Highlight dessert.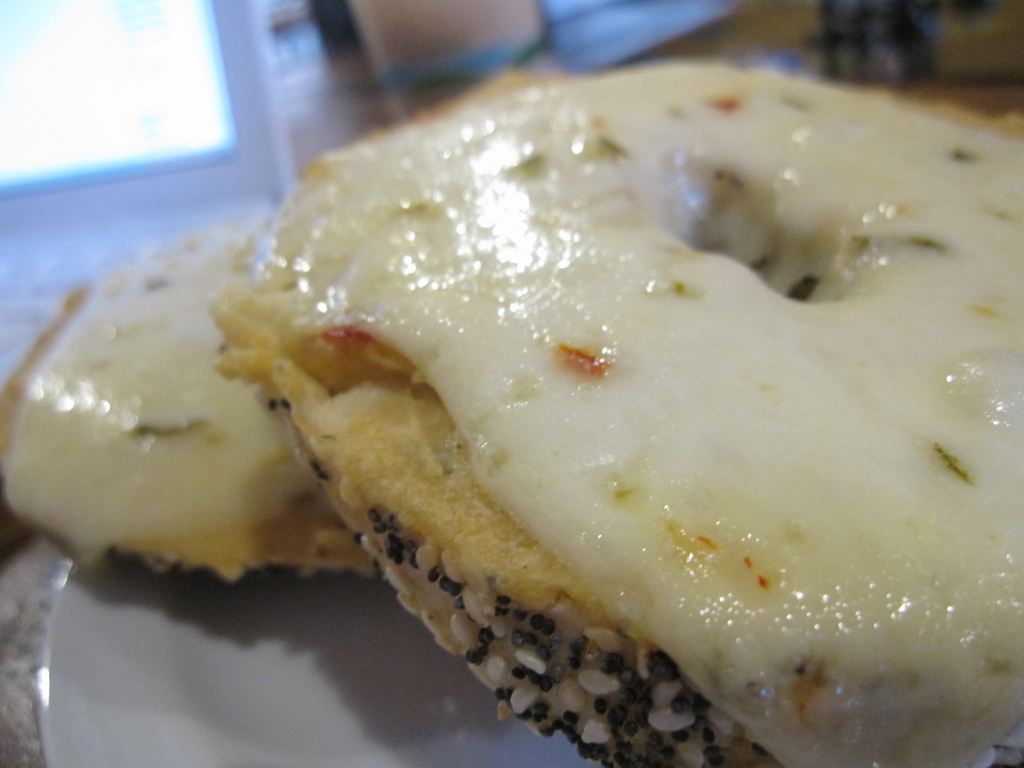
Highlighted region: <region>0, 235, 368, 581</region>.
